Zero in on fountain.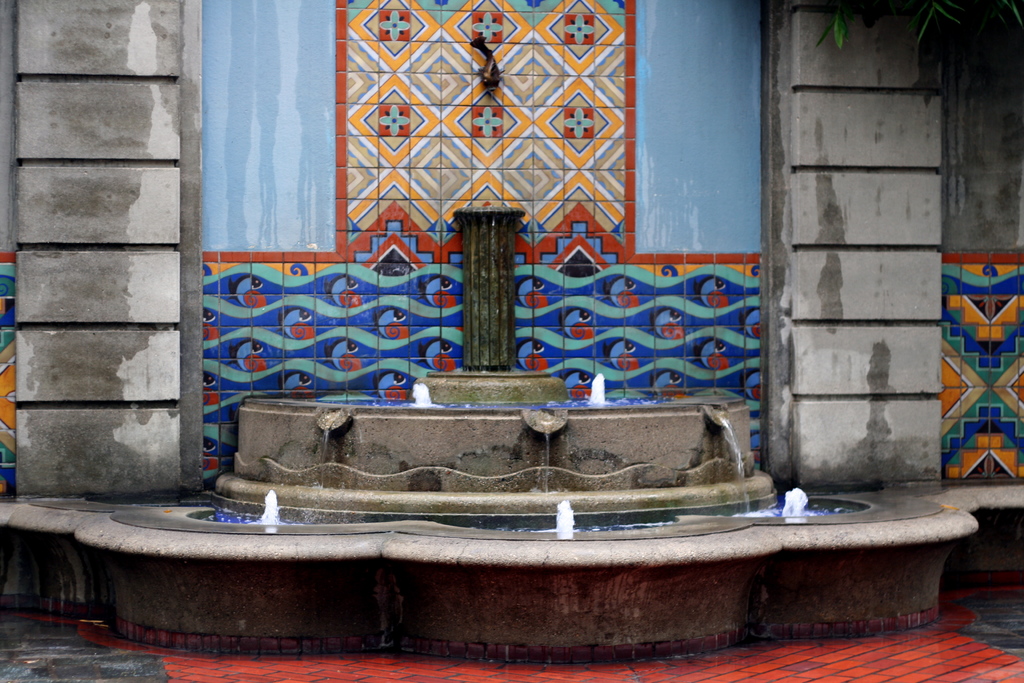
Zeroed in: 94,381,914,654.
